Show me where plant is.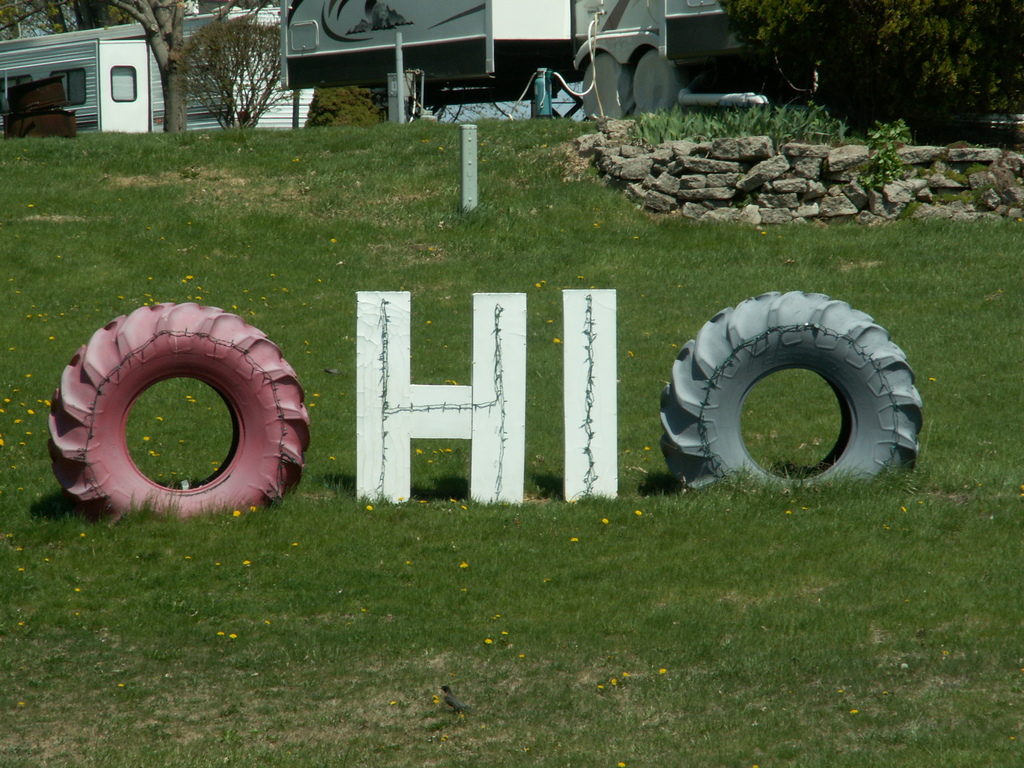
plant is at (x1=525, y1=310, x2=564, y2=479).
